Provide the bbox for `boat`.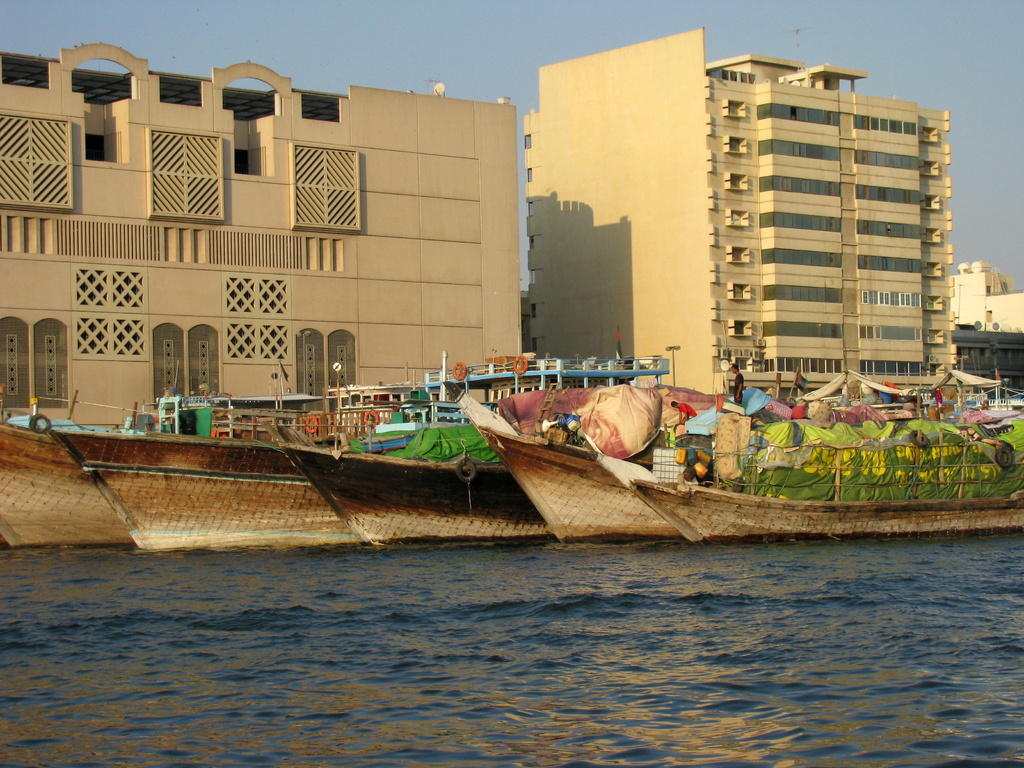
(457, 389, 685, 543).
